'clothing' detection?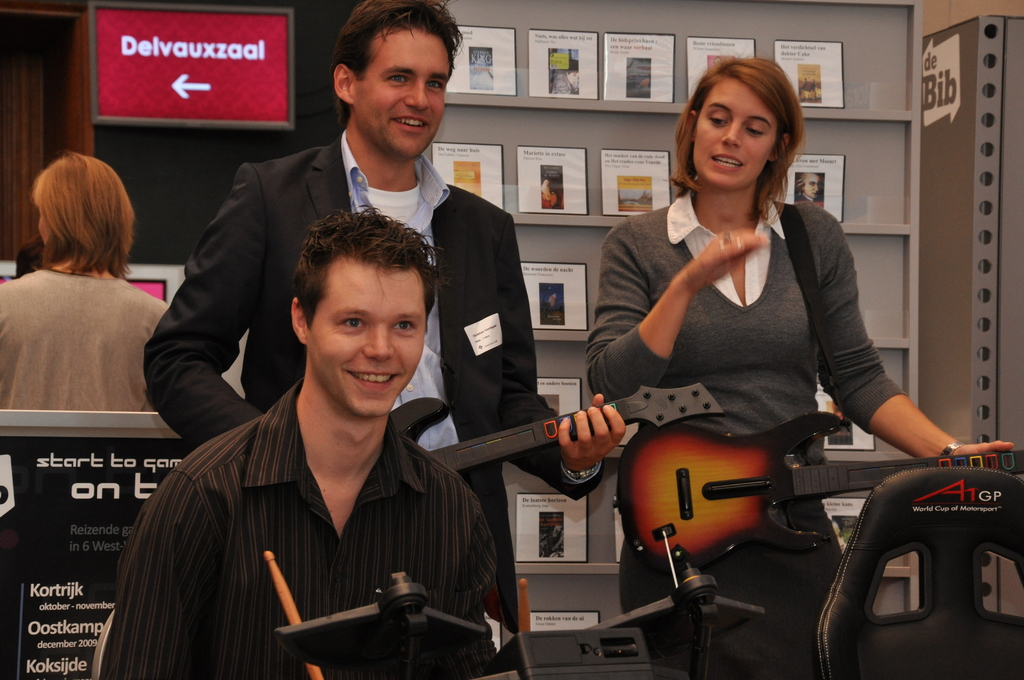
(140, 130, 604, 667)
